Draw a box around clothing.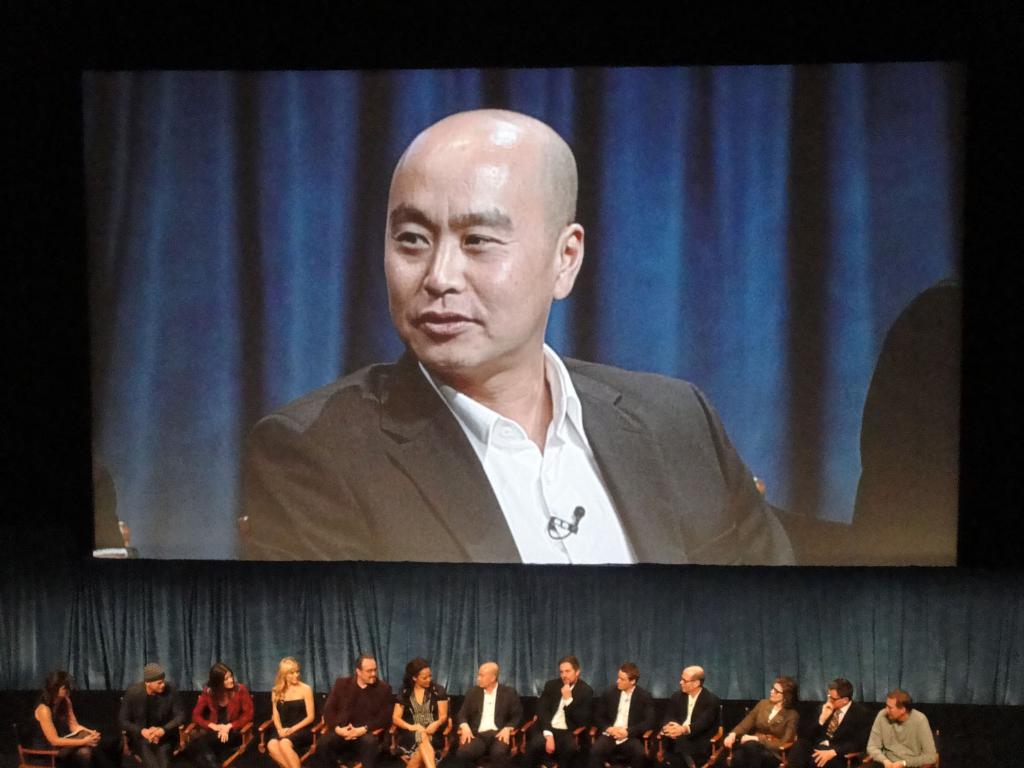
box(808, 701, 867, 767).
